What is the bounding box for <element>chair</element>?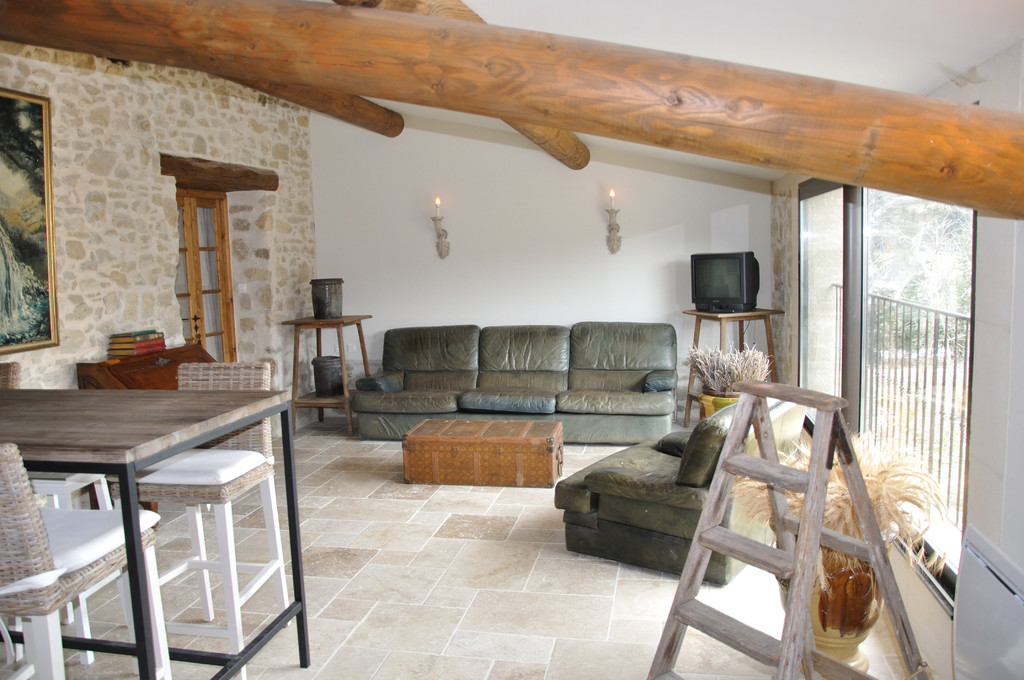
bbox=(552, 400, 804, 581).
